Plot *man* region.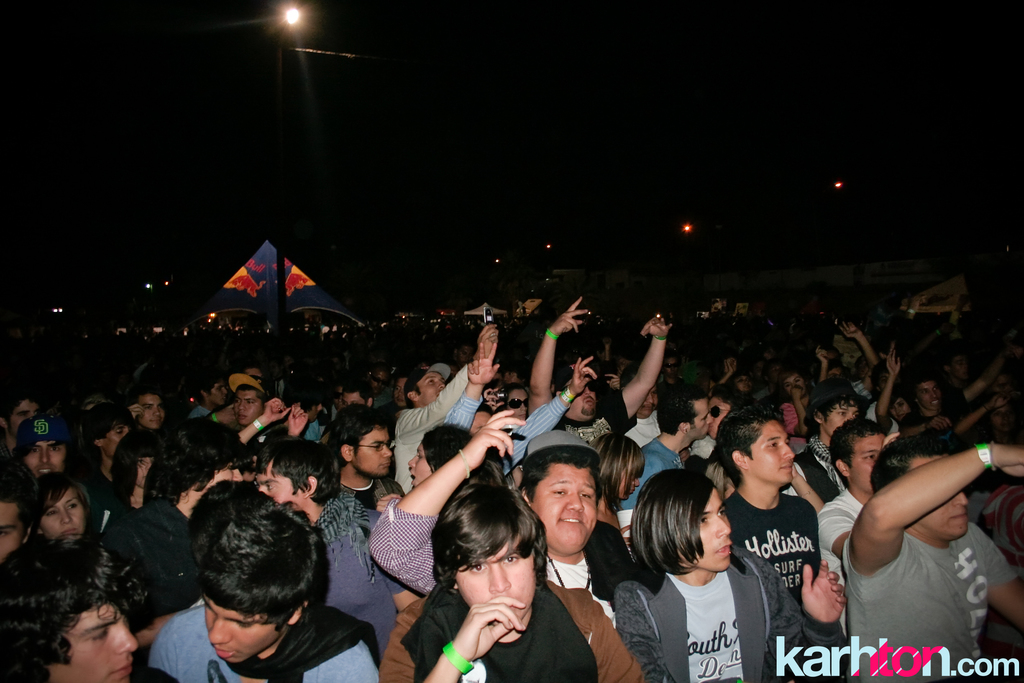
Plotted at pyautogui.locateOnScreen(130, 493, 391, 682).
